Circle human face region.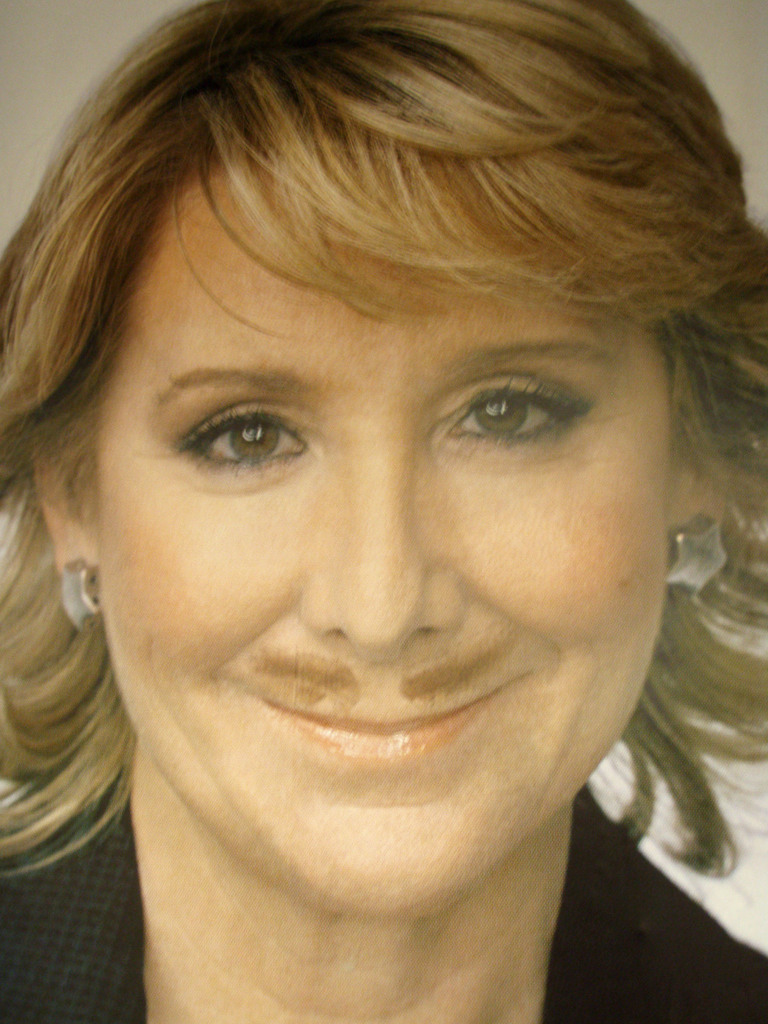
Region: box(36, 38, 715, 908).
